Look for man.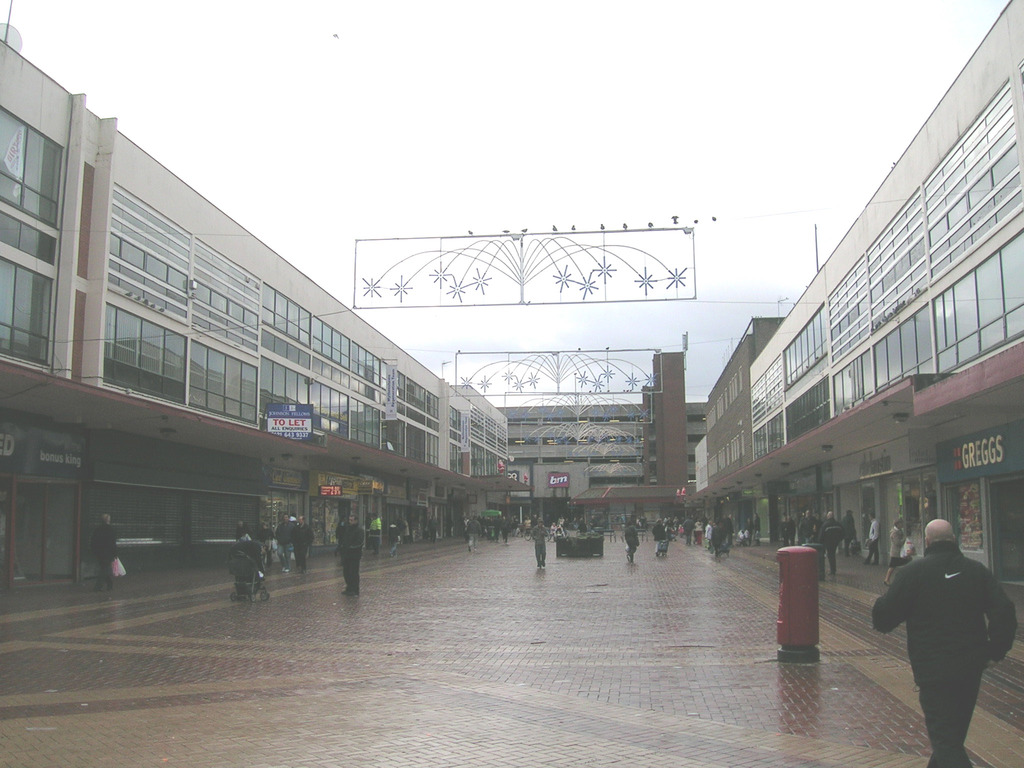
Found: BBox(620, 519, 640, 561).
